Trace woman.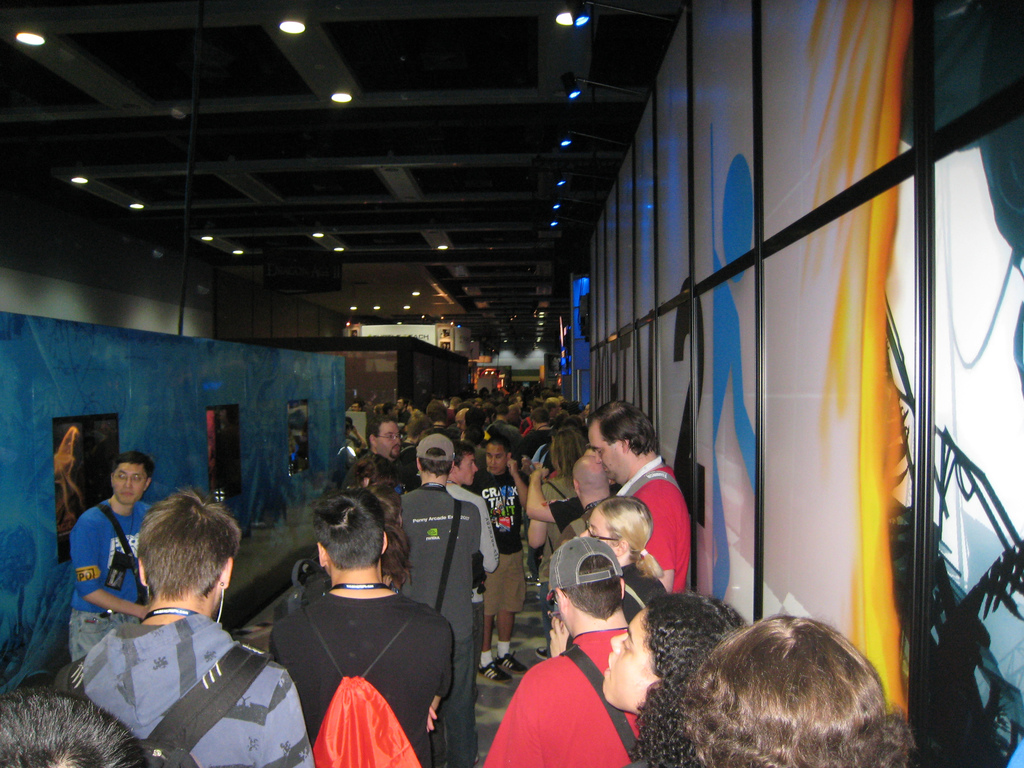
Traced to [left=524, top=426, right=587, bottom=657].
